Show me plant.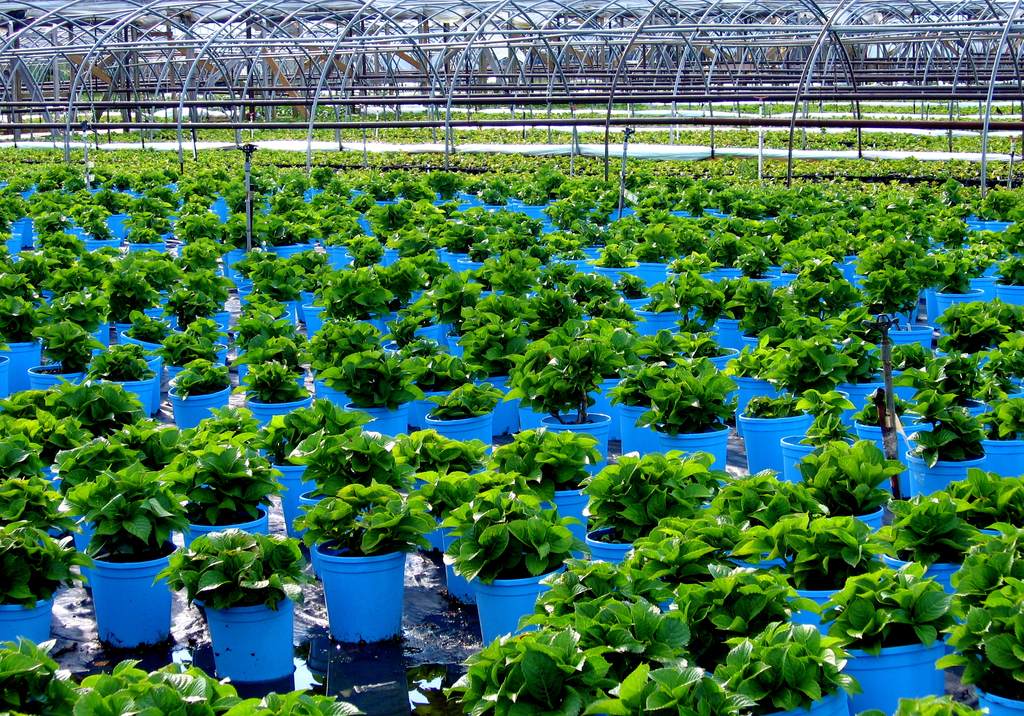
plant is here: 281 432 422 504.
